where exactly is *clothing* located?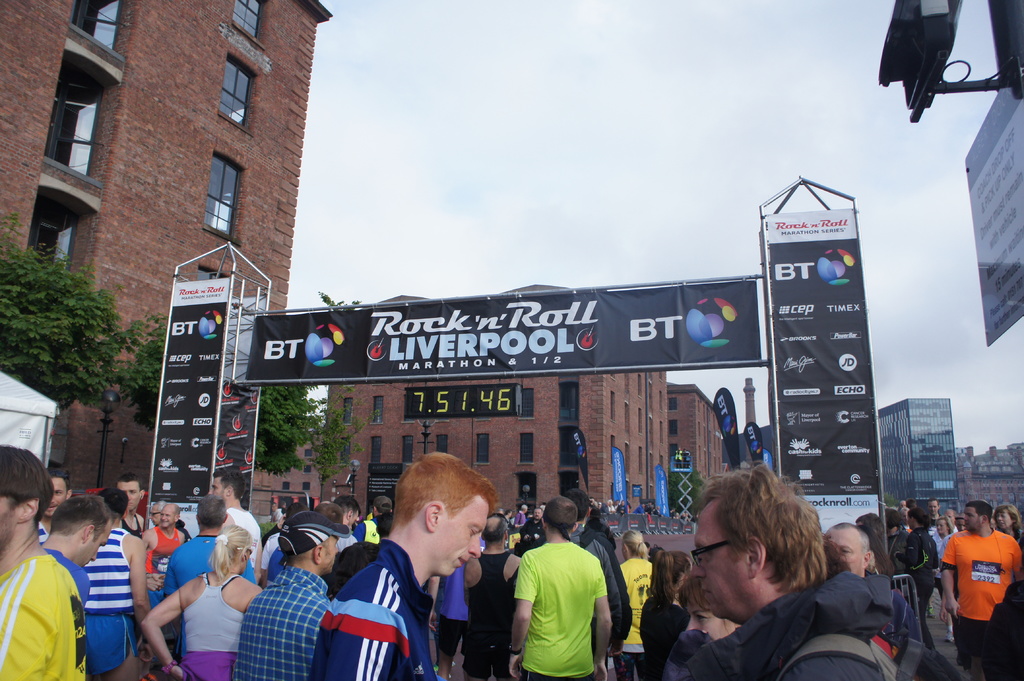
Its bounding box is x1=166 y1=533 x2=253 y2=591.
